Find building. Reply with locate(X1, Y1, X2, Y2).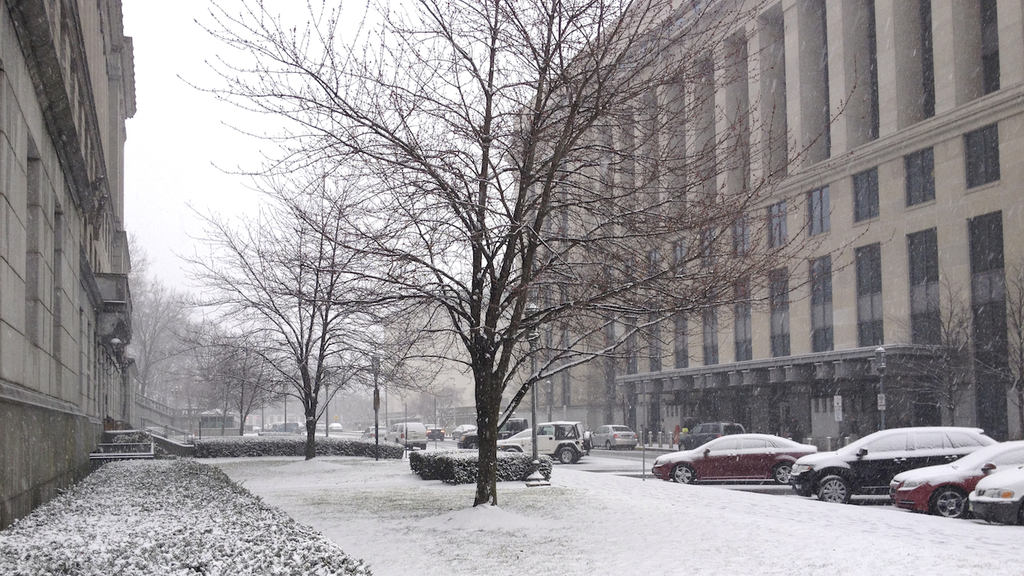
locate(479, 0, 1023, 470).
